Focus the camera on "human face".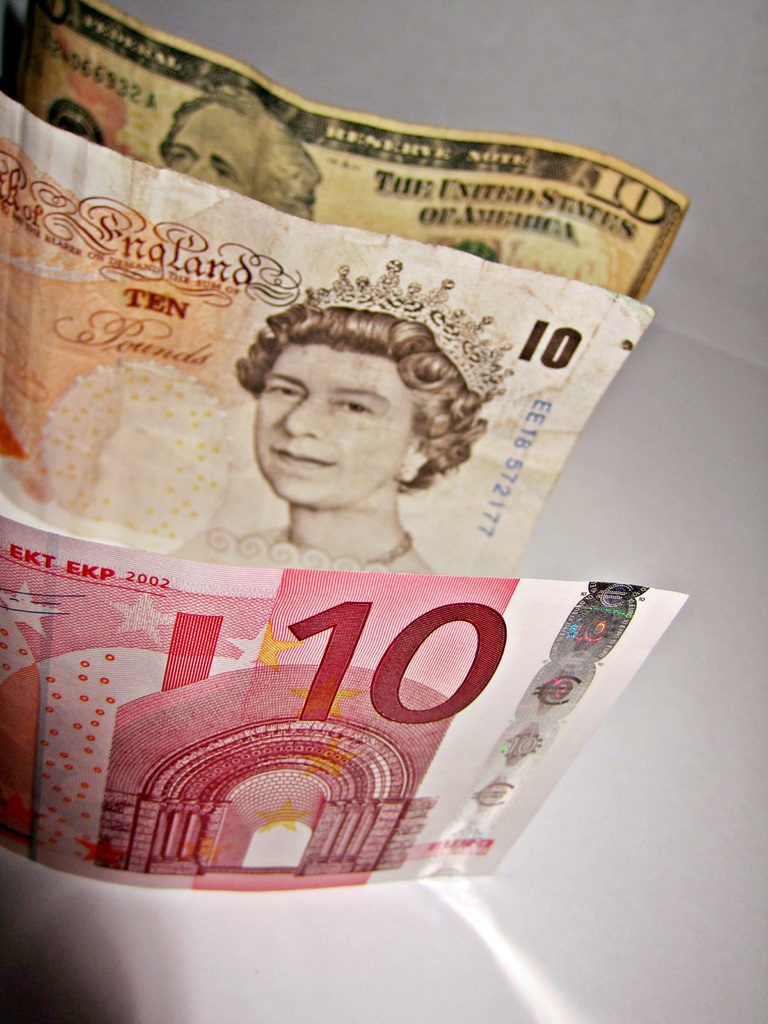
Focus region: <bbox>166, 101, 255, 195</bbox>.
